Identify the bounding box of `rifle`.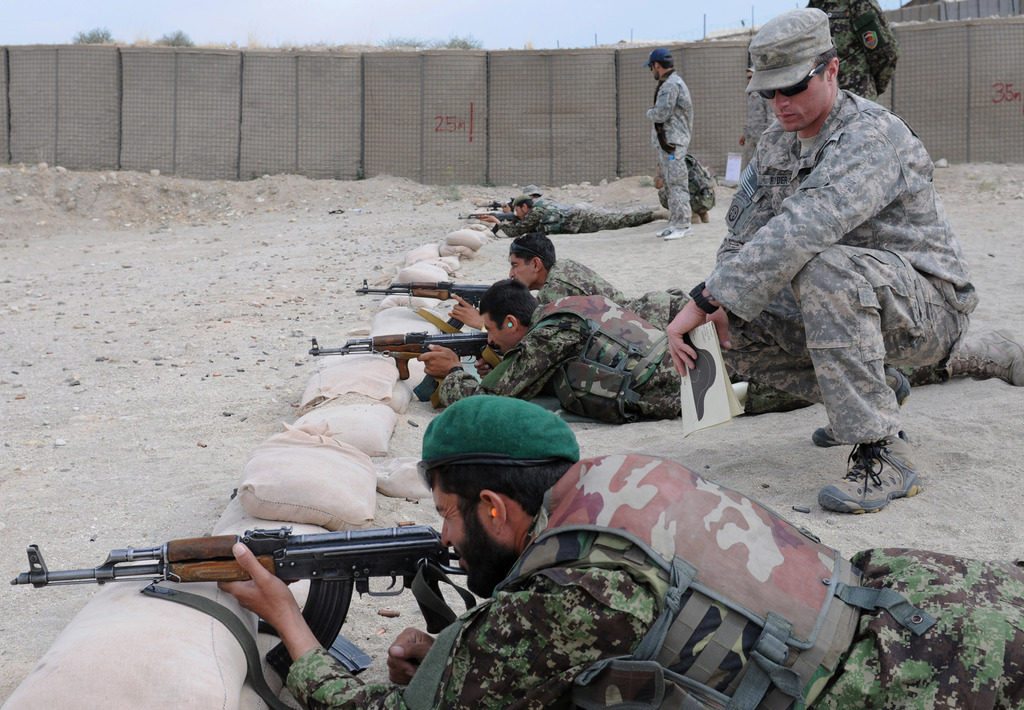
{"x1": 476, "y1": 194, "x2": 517, "y2": 214}.
